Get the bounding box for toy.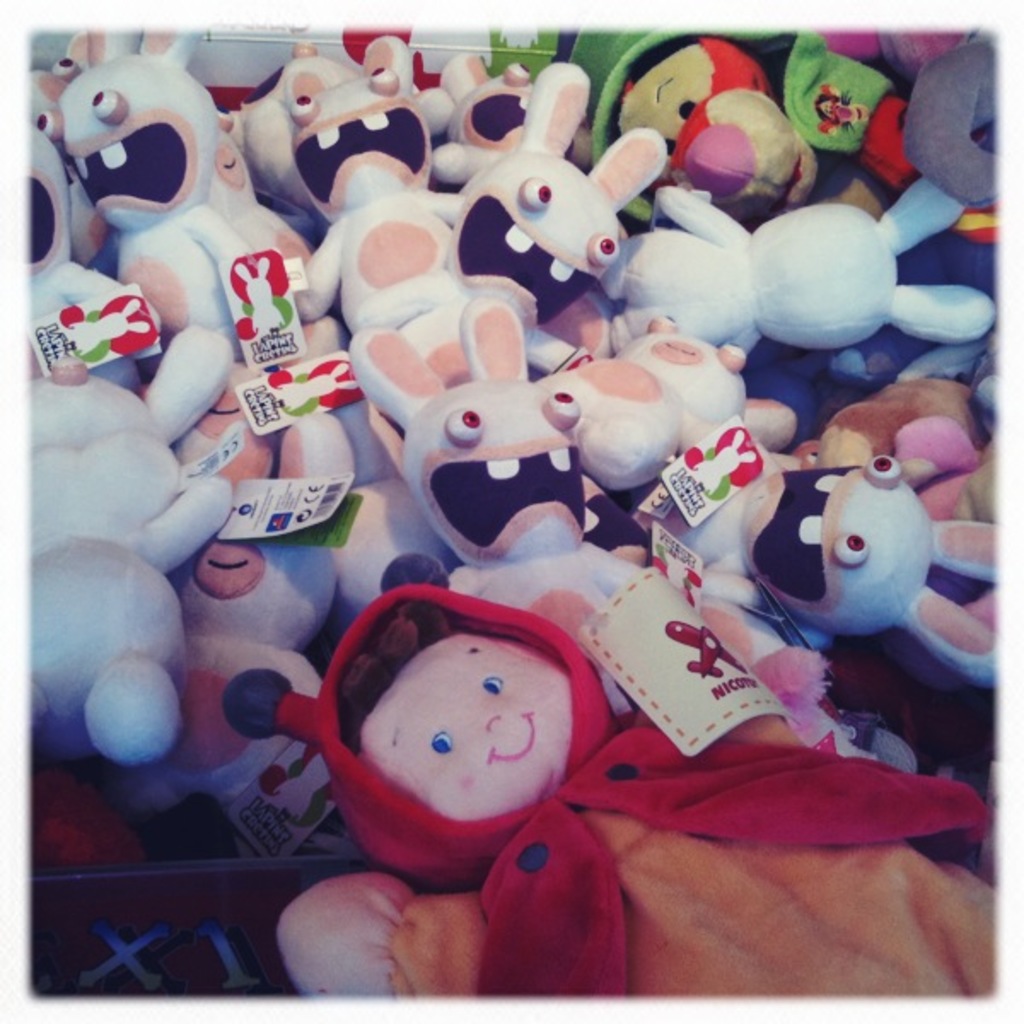
pyautogui.locateOnScreen(439, 543, 864, 770).
